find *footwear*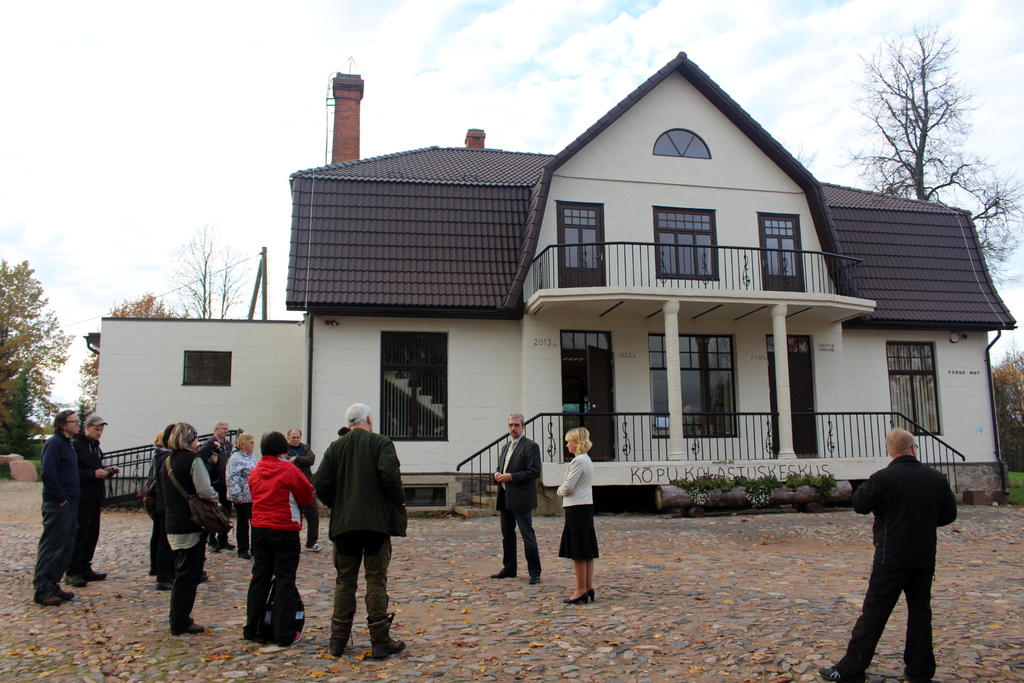
237:550:251:559
